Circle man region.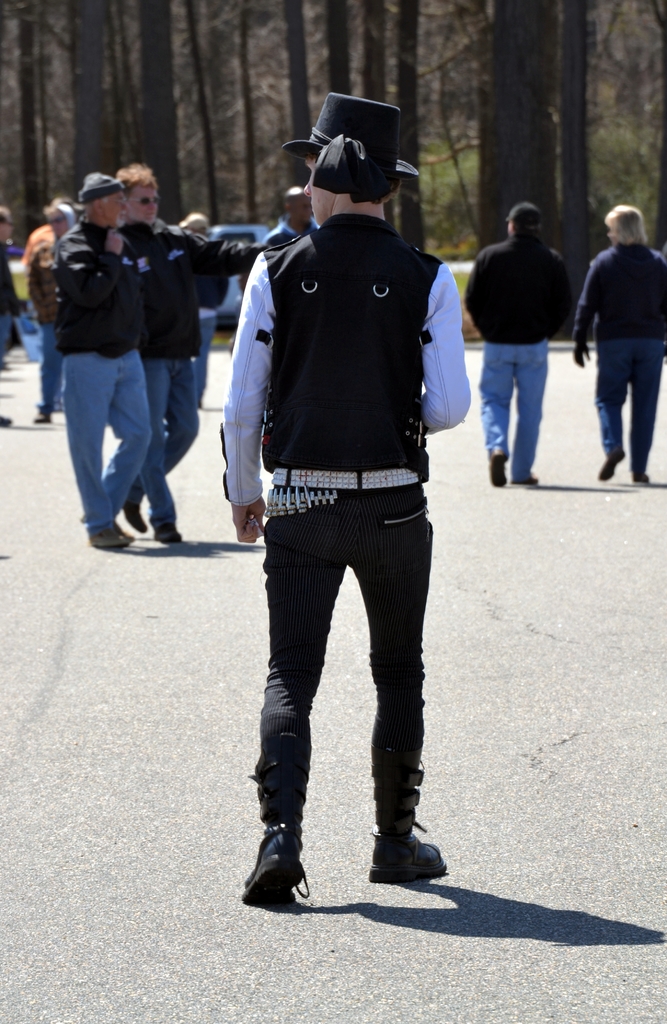
Region: 259, 186, 316, 245.
